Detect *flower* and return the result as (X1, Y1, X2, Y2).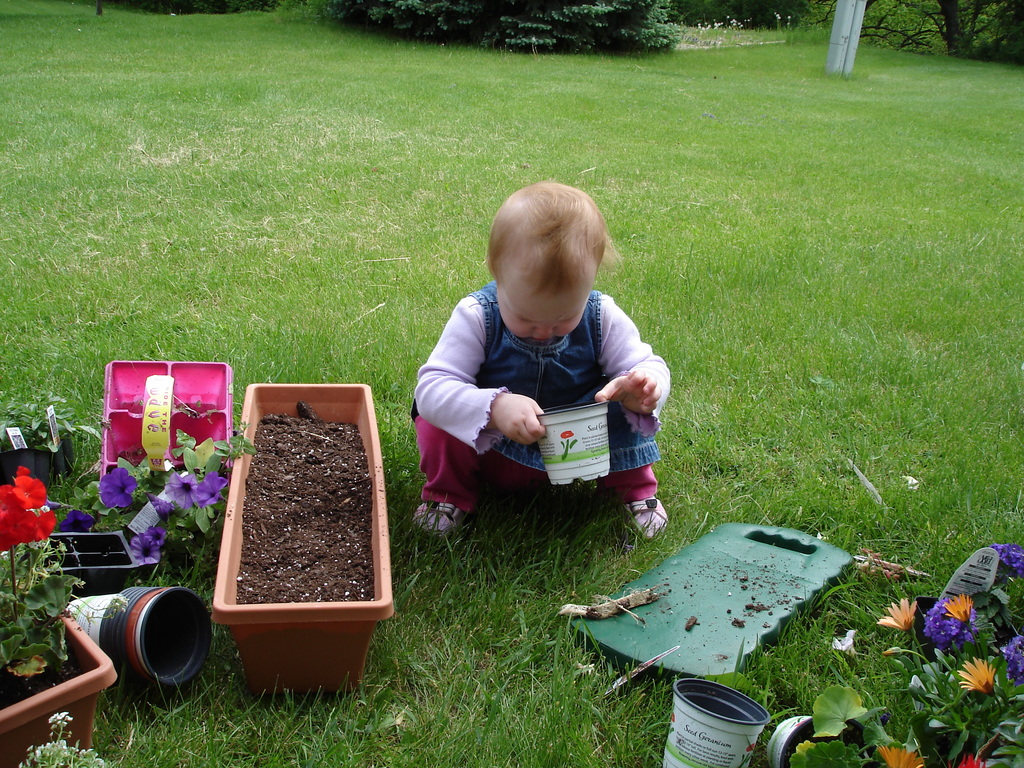
(941, 591, 973, 621).
